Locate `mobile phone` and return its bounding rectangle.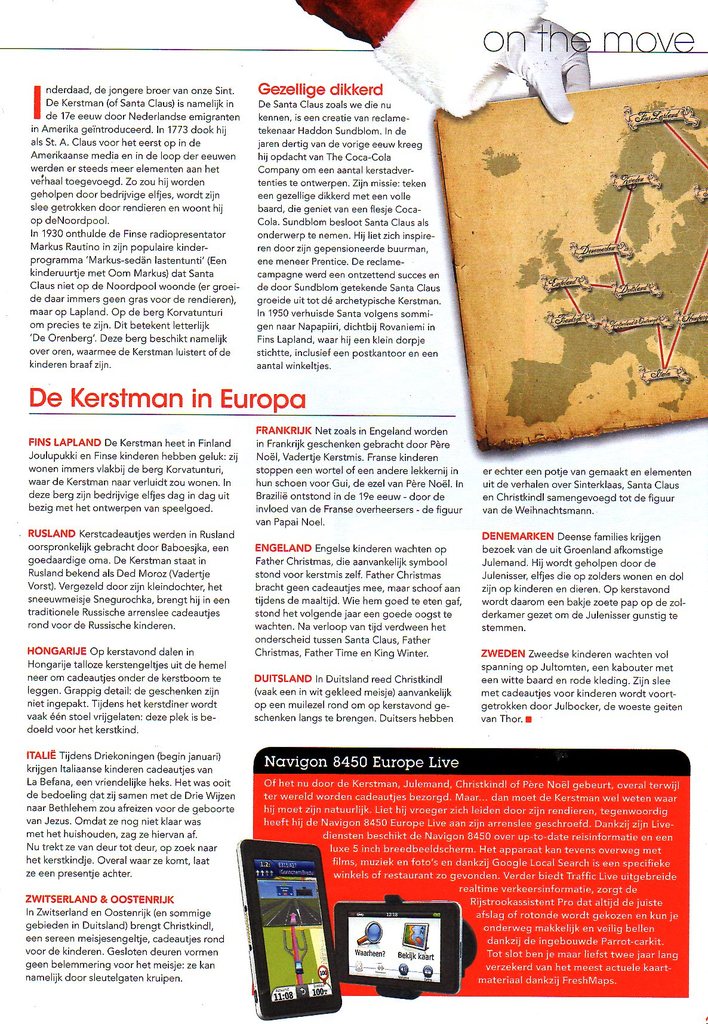
[341, 906, 467, 994].
